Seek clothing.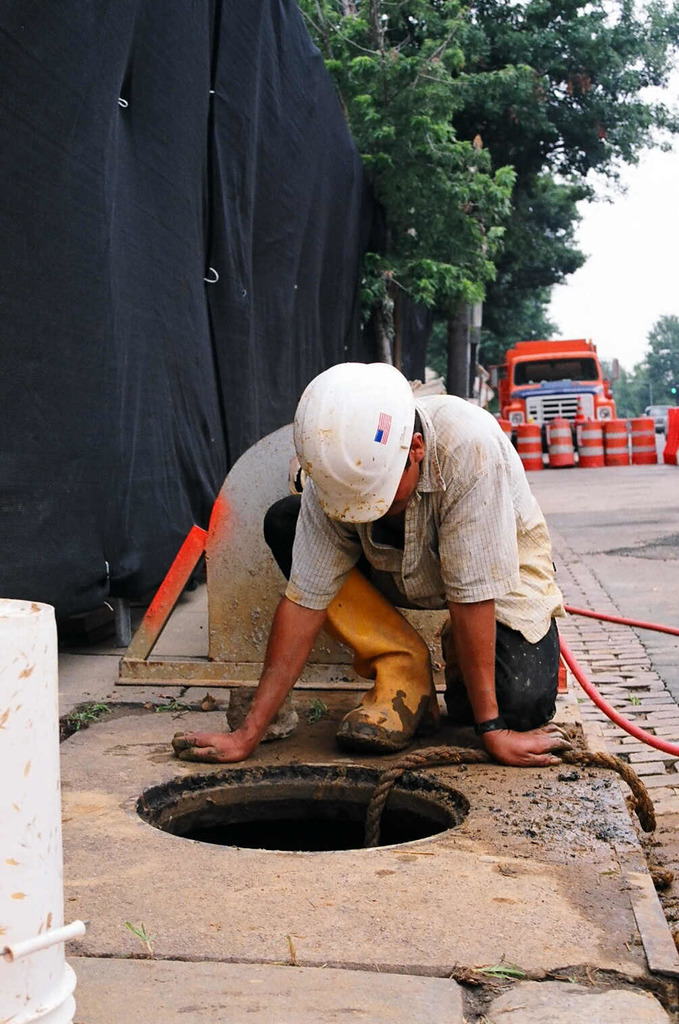
[204,367,547,725].
